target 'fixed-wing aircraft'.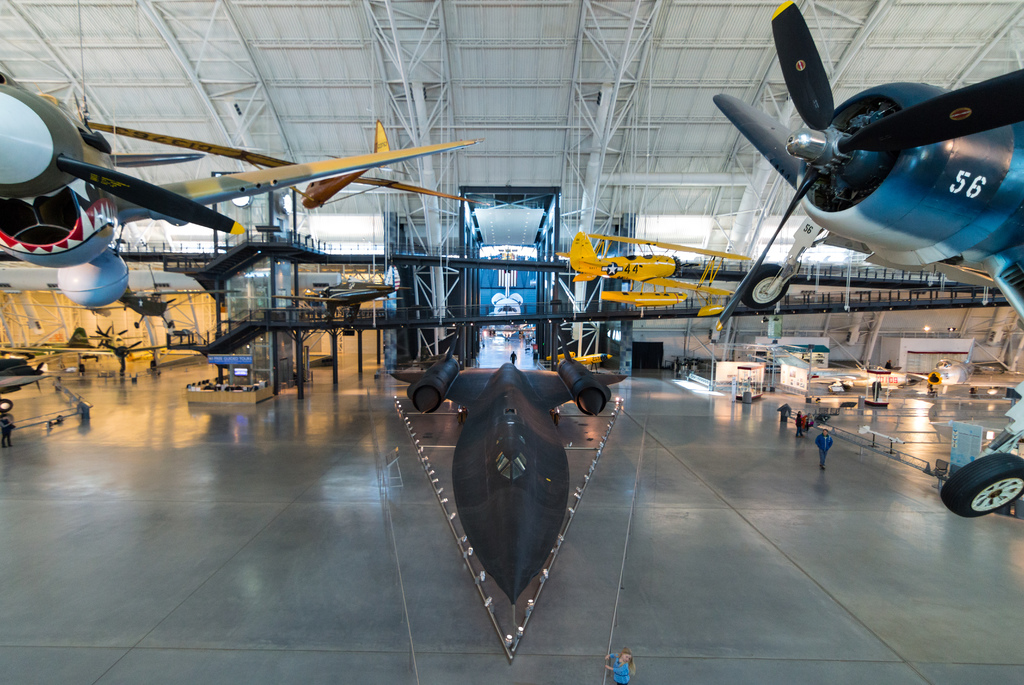
Target region: [left=701, top=0, right=1023, bottom=522].
